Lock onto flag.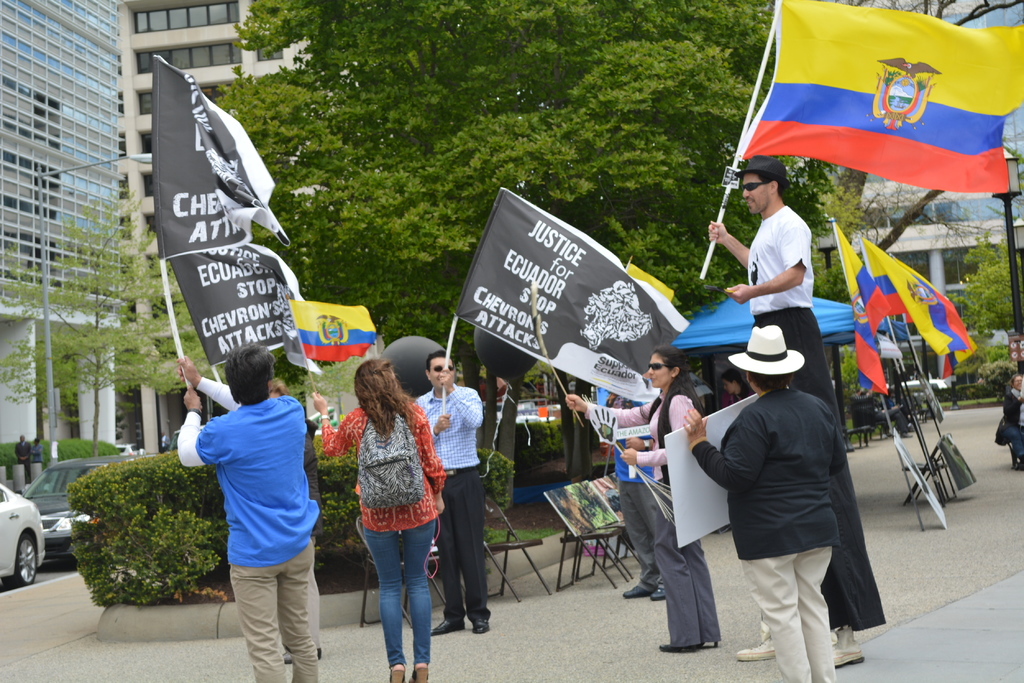
Locked: rect(742, 5, 976, 214).
